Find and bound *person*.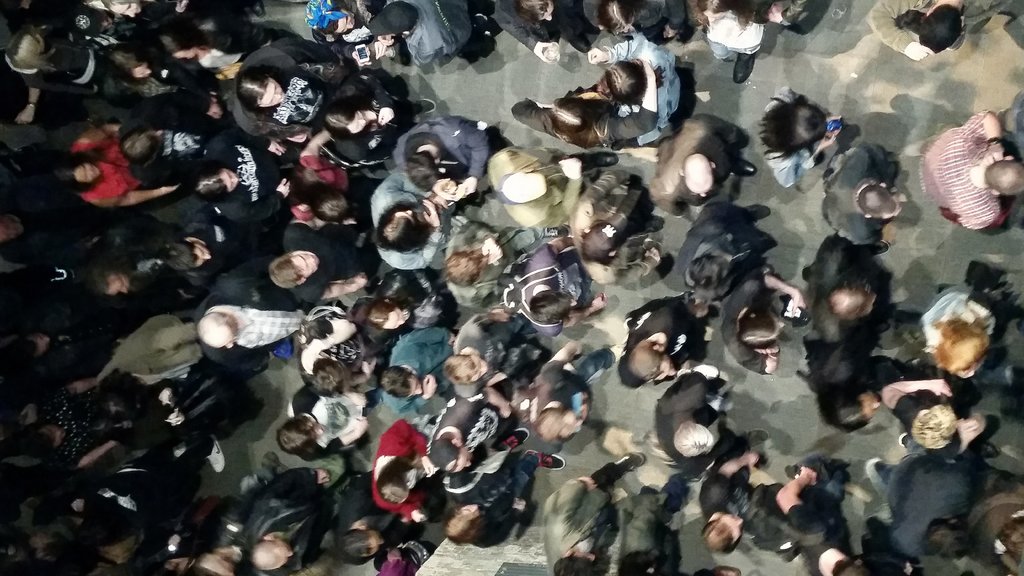
Bound: [212, 262, 323, 374].
